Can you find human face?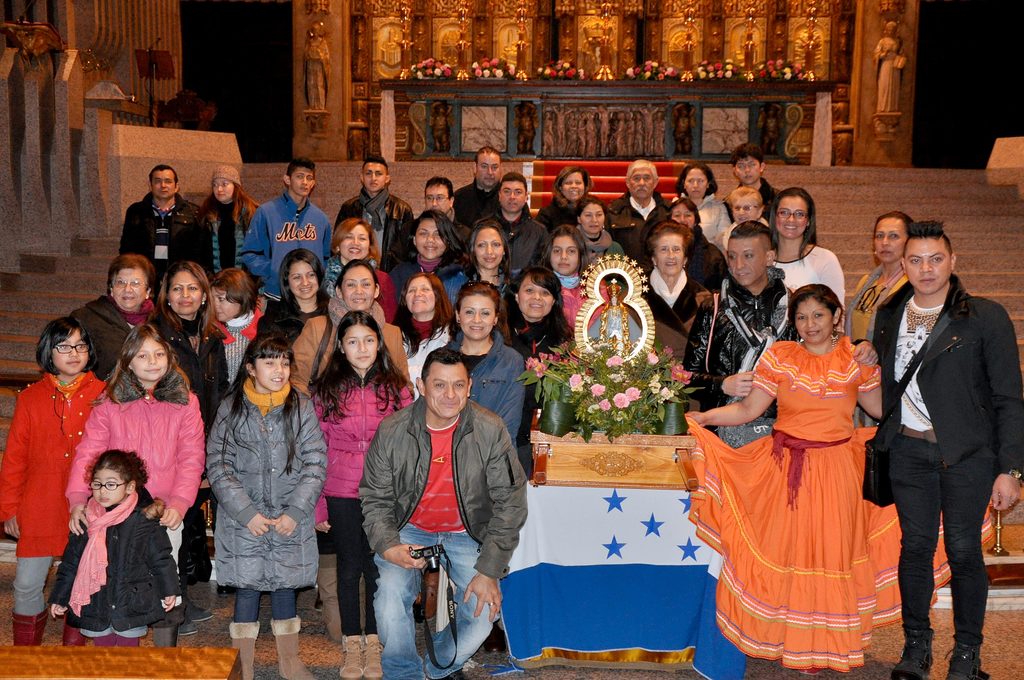
Yes, bounding box: region(428, 184, 449, 213).
